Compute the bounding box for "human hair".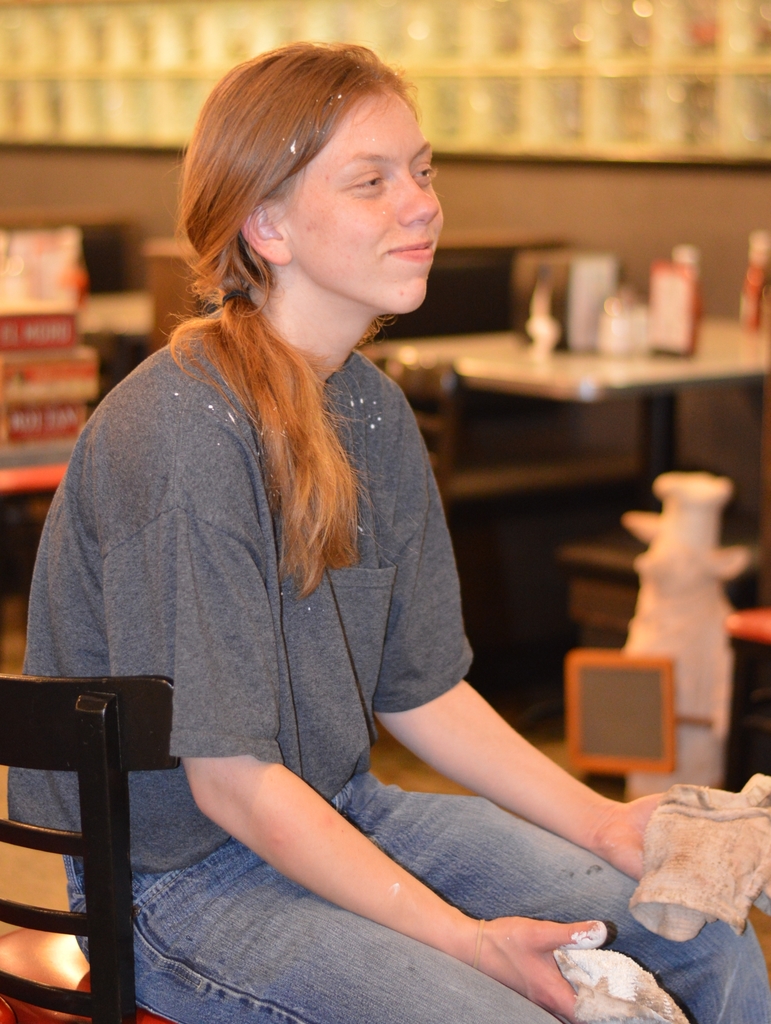
[x1=168, y1=54, x2=439, y2=459].
